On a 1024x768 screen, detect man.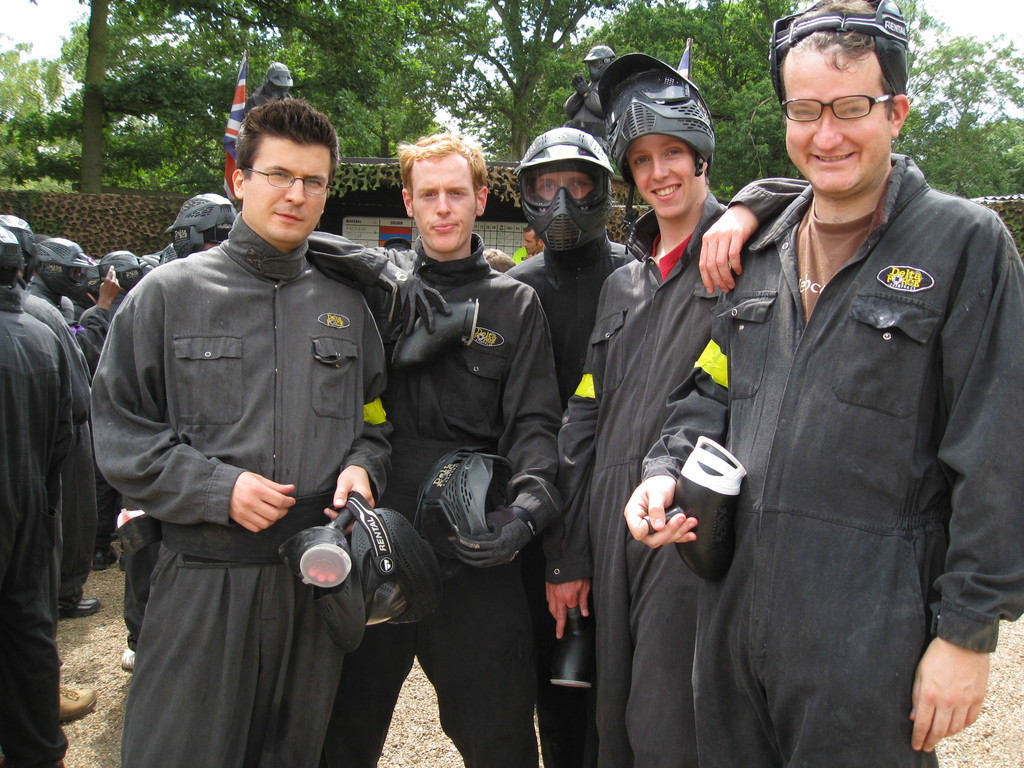
box=[497, 125, 817, 767].
